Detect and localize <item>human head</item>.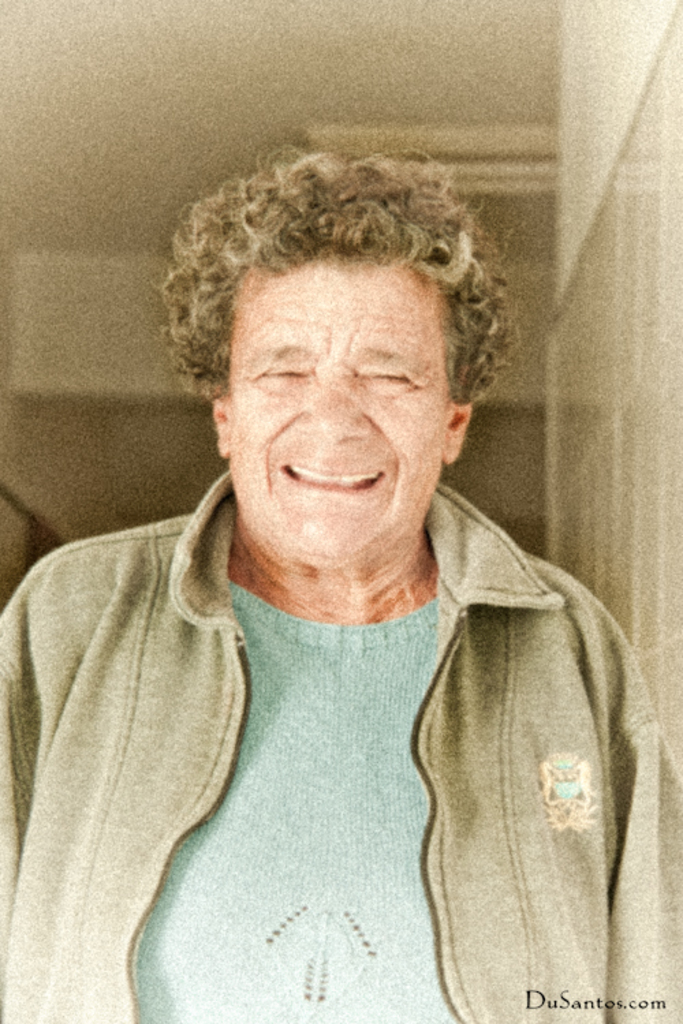
Localized at {"left": 186, "top": 141, "right": 494, "bottom": 550}.
